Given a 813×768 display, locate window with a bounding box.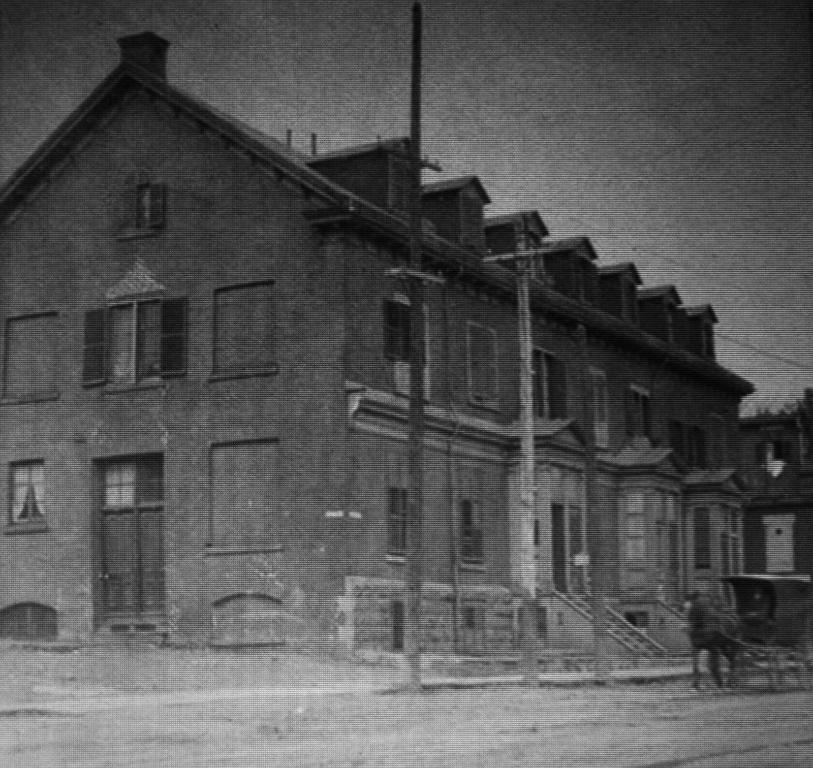
Located: bbox=[587, 365, 610, 446].
